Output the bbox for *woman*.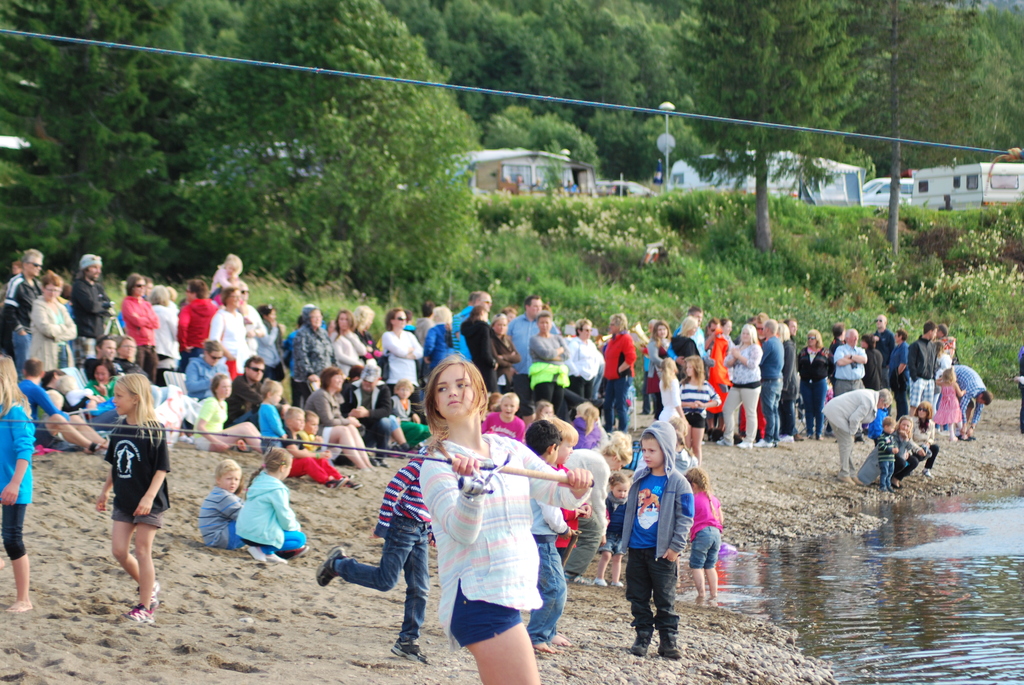
rect(648, 322, 672, 421).
